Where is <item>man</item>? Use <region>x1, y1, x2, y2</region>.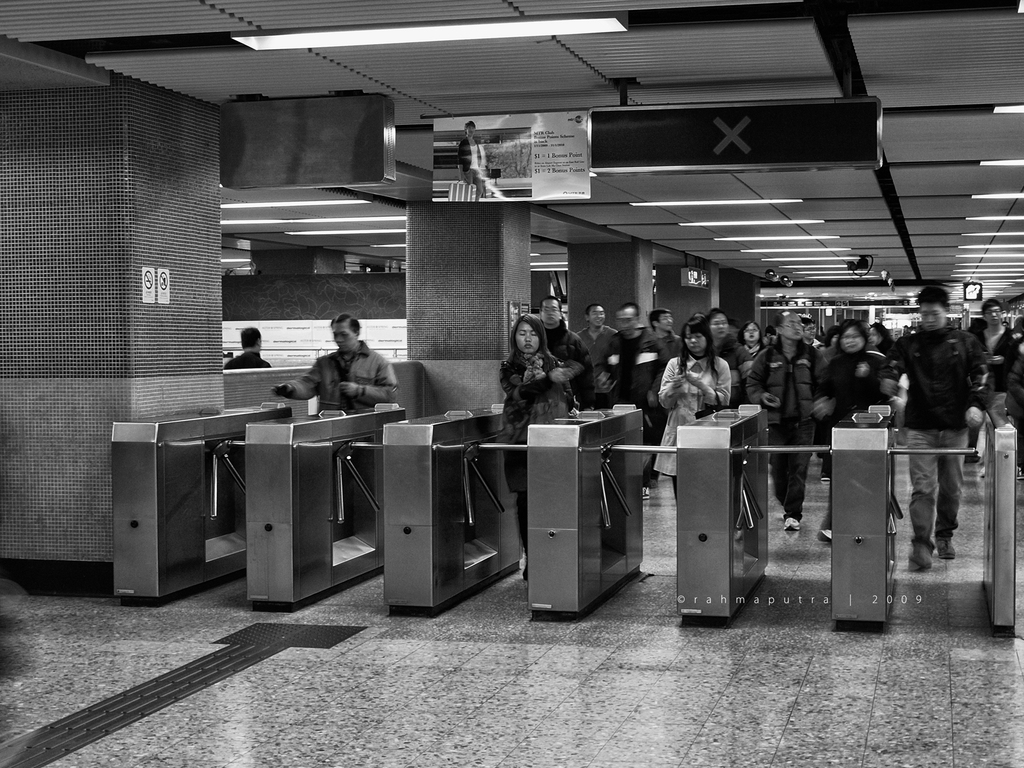
<region>460, 119, 488, 201</region>.
